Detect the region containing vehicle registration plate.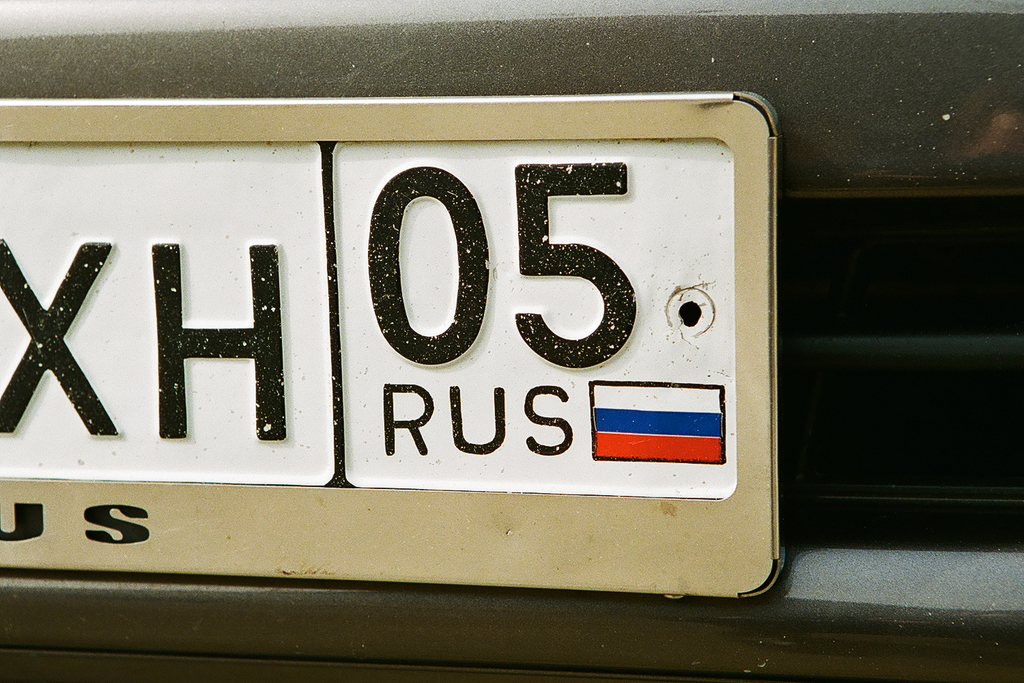
[0,86,781,600].
